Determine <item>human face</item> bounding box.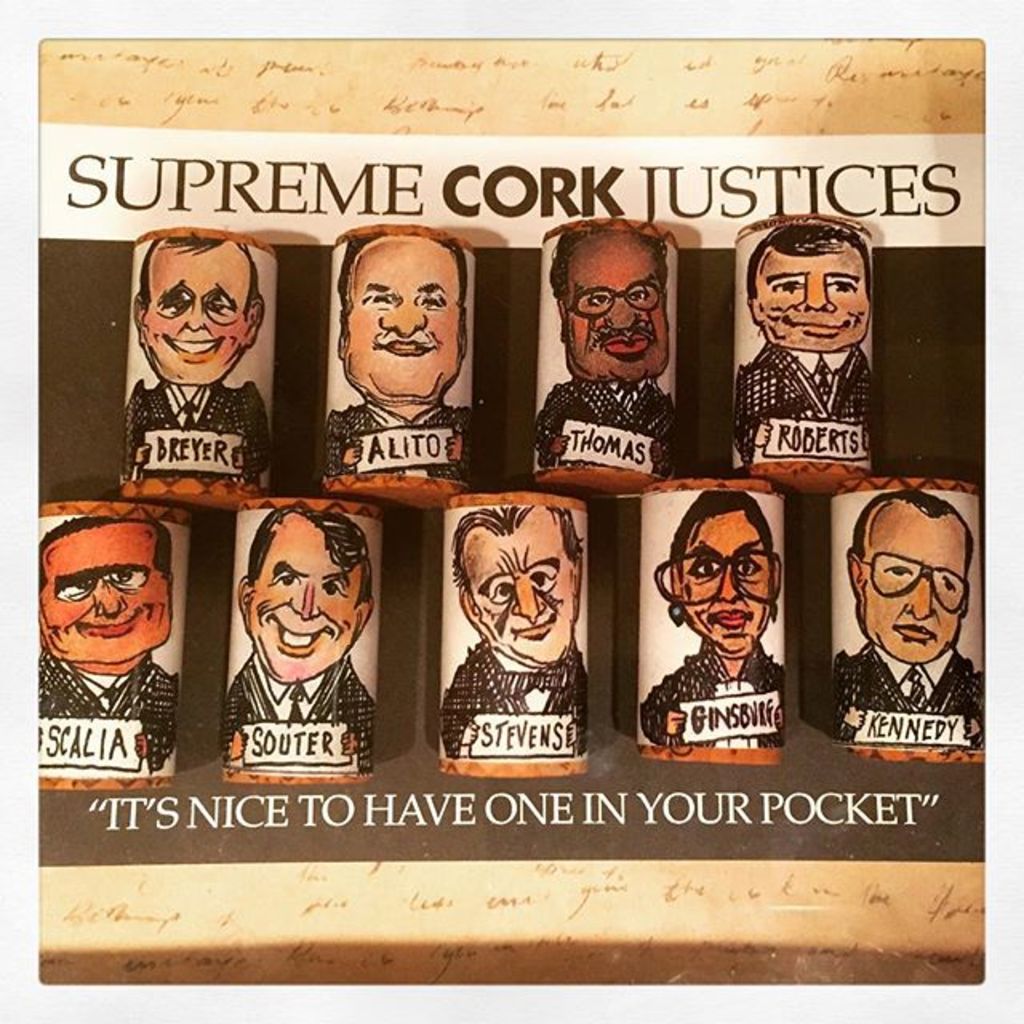
Determined: bbox=[30, 525, 163, 661].
